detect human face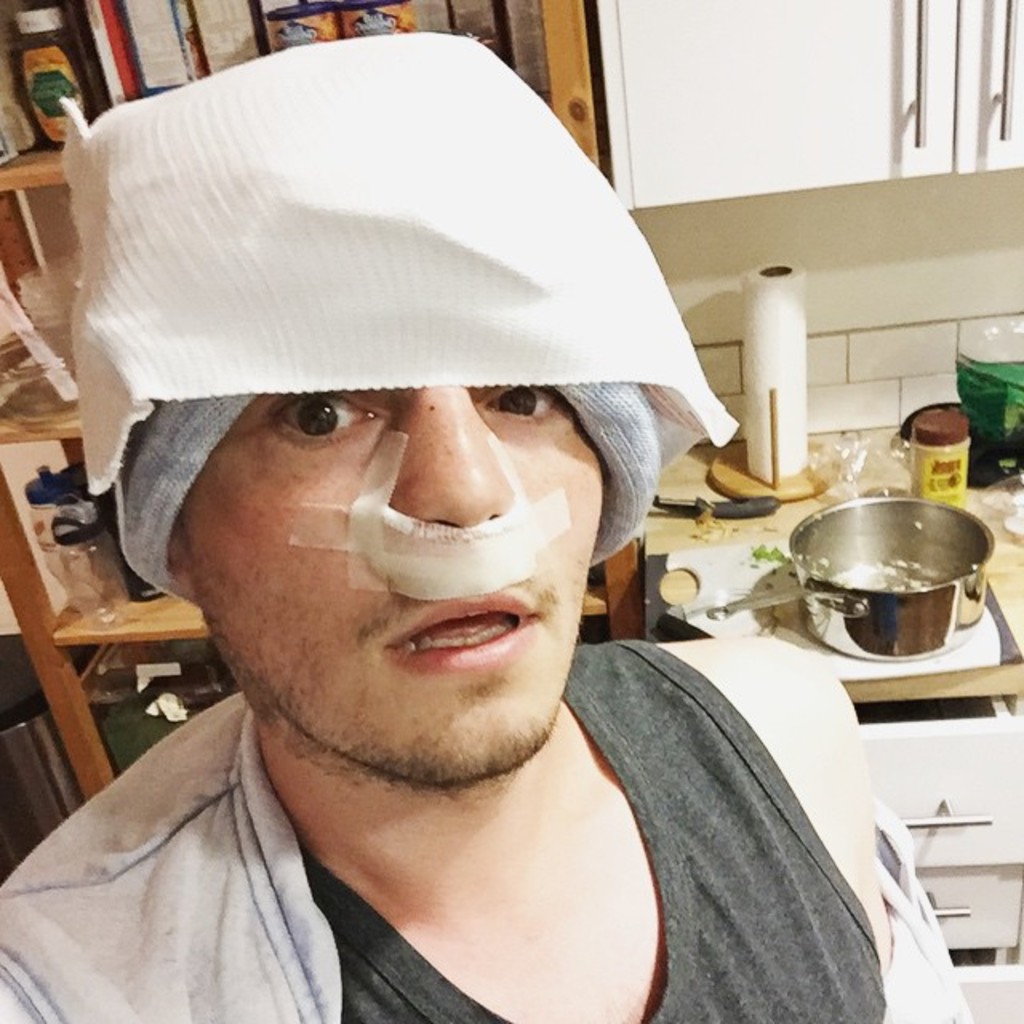
184:392:605:779
